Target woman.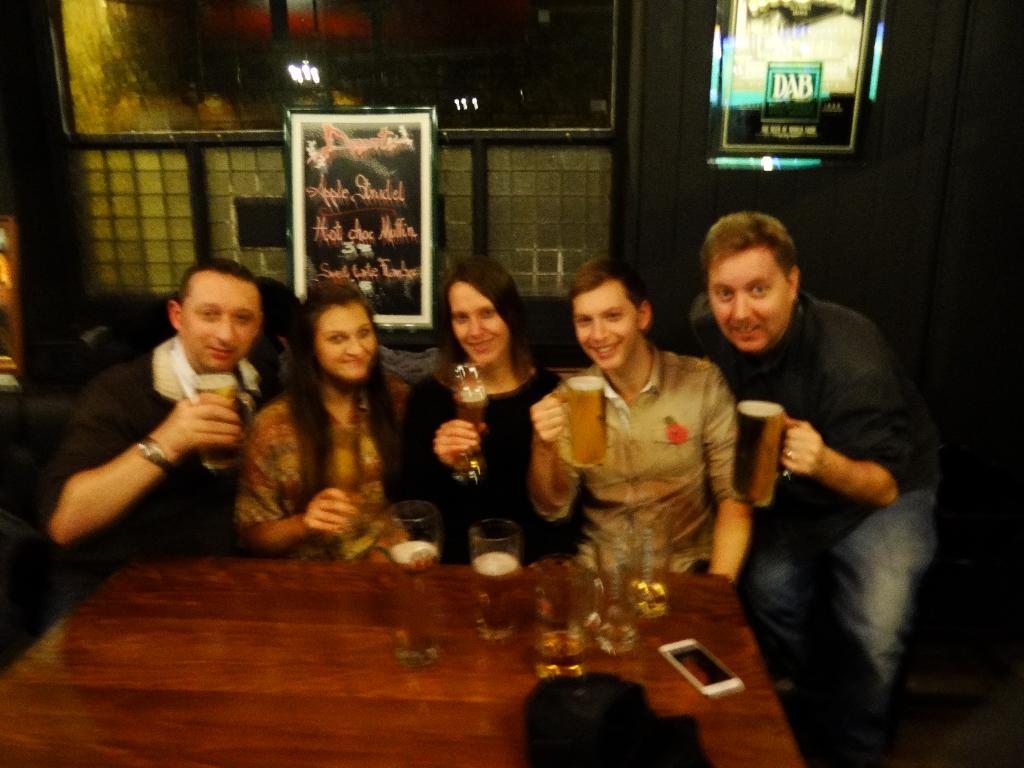
Target region: left=248, top=283, right=410, bottom=566.
